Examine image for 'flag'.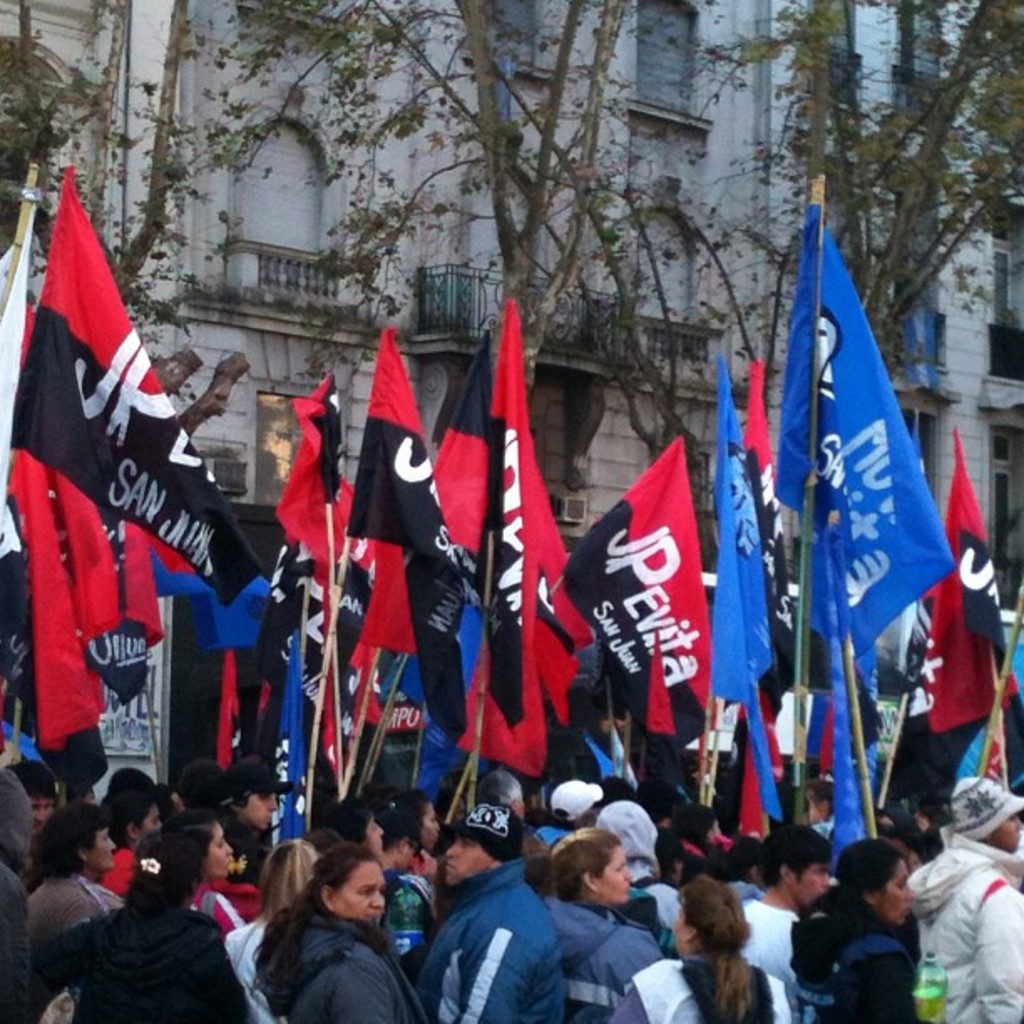
Examination result: rect(363, 582, 490, 806).
